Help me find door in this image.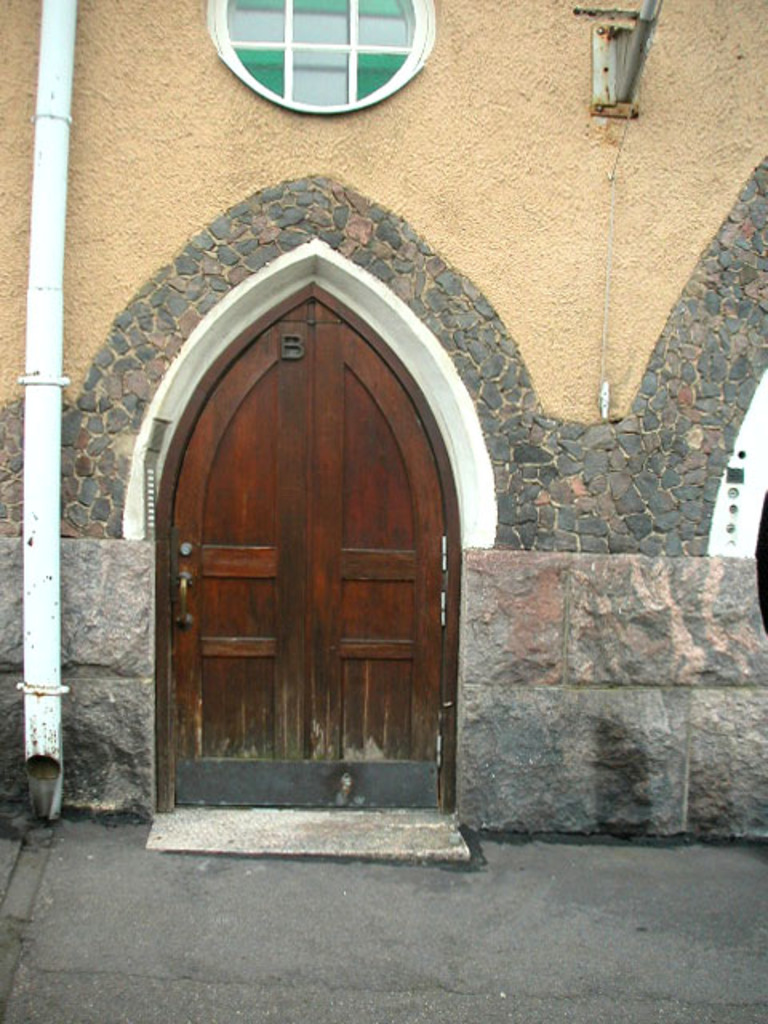
Found it: 176:301:442:814.
